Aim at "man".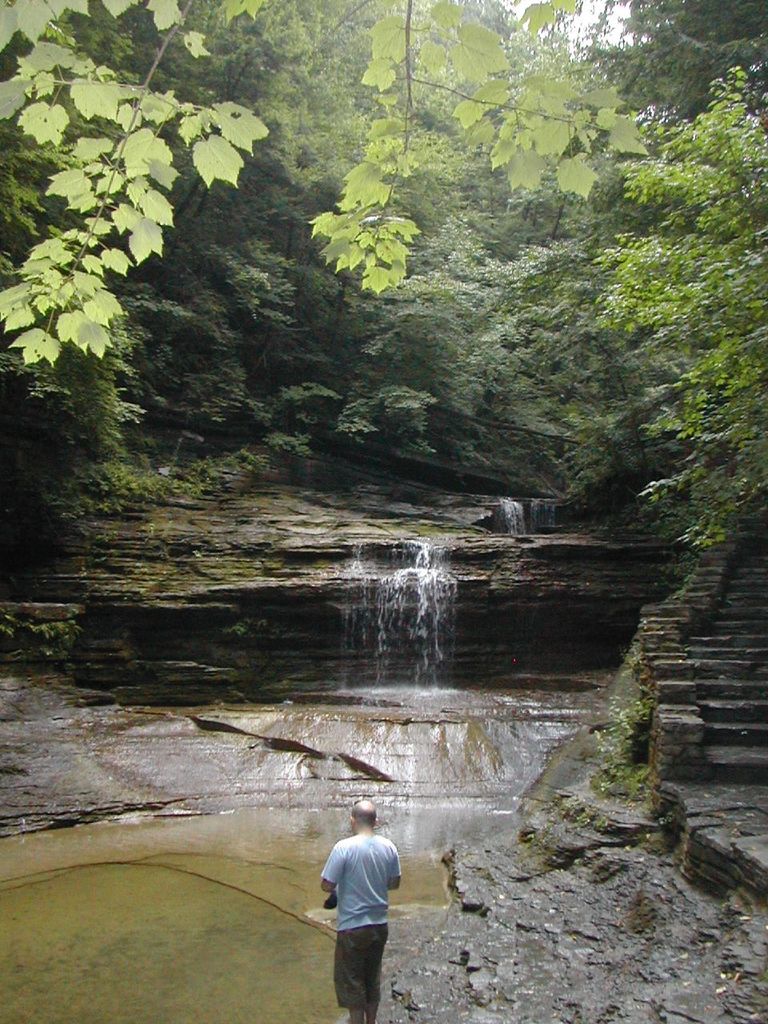
Aimed at l=318, t=806, r=415, b=1018.
